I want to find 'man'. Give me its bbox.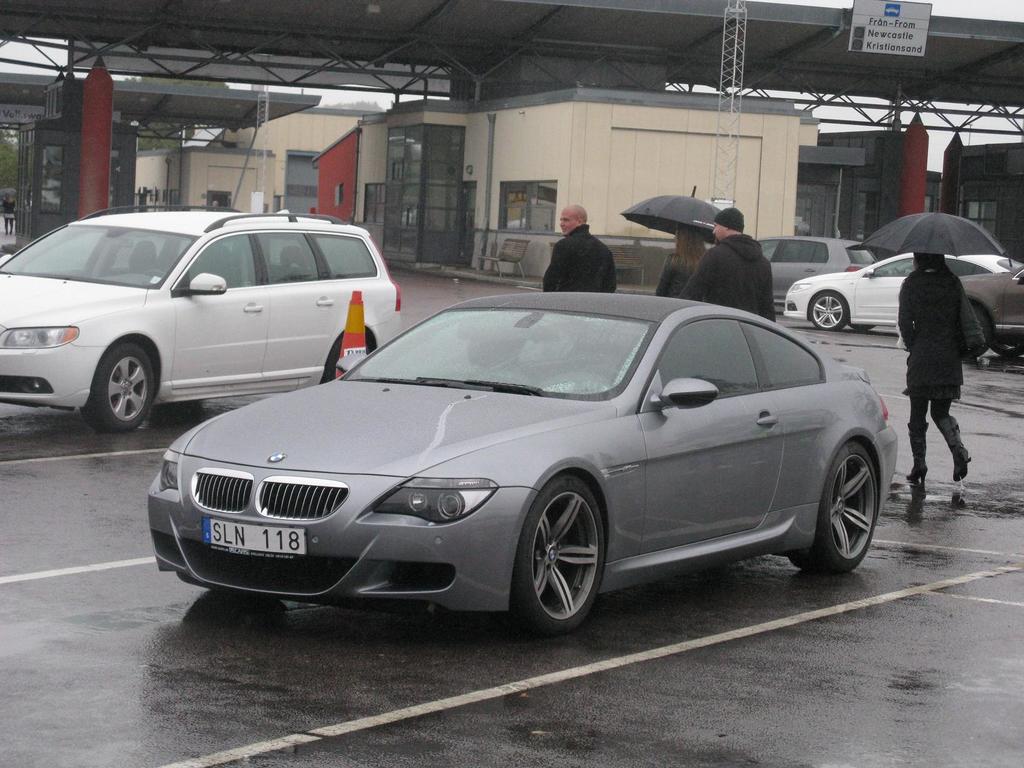
pyautogui.locateOnScreen(677, 206, 774, 323).
